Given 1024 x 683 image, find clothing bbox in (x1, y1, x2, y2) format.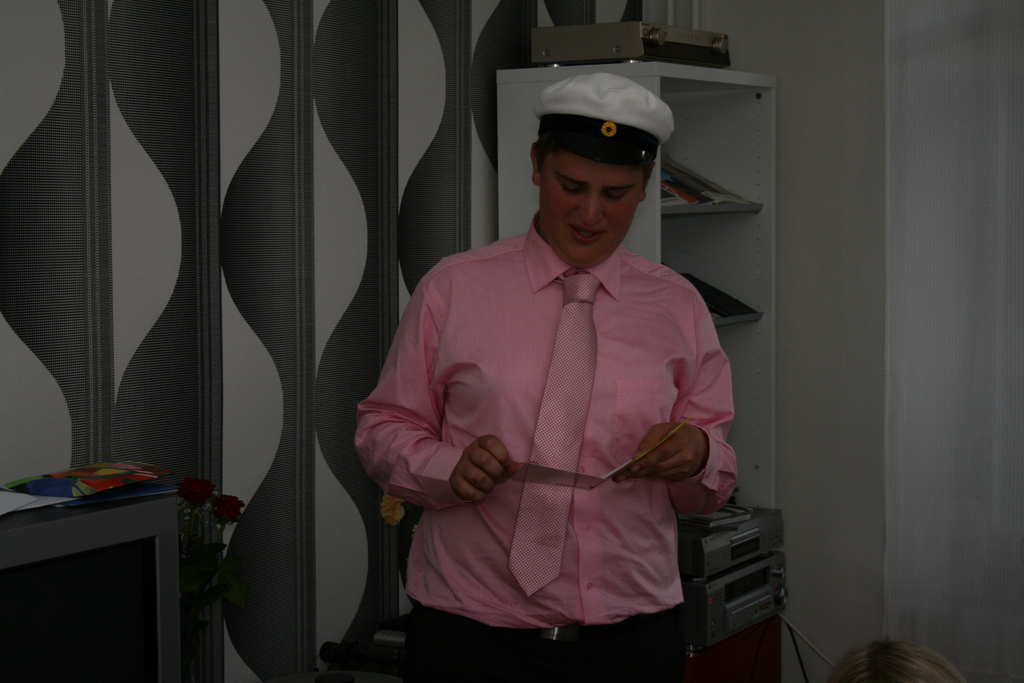
(352, 210, 737, 682).
